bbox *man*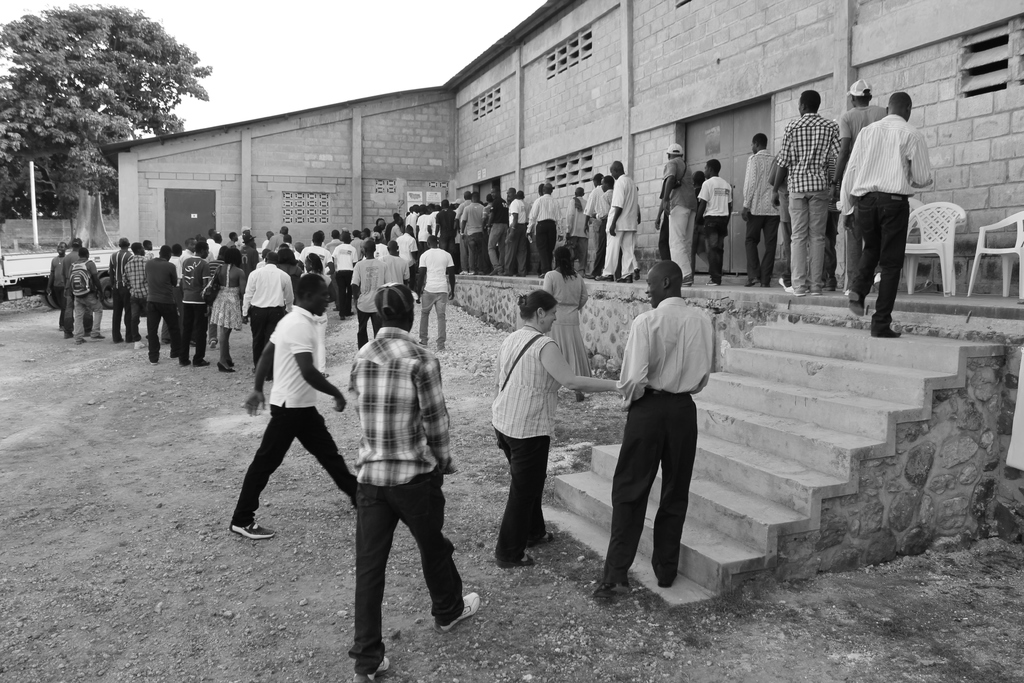
pyautogui.locateOnScreen(110, 233, 131, 345)
